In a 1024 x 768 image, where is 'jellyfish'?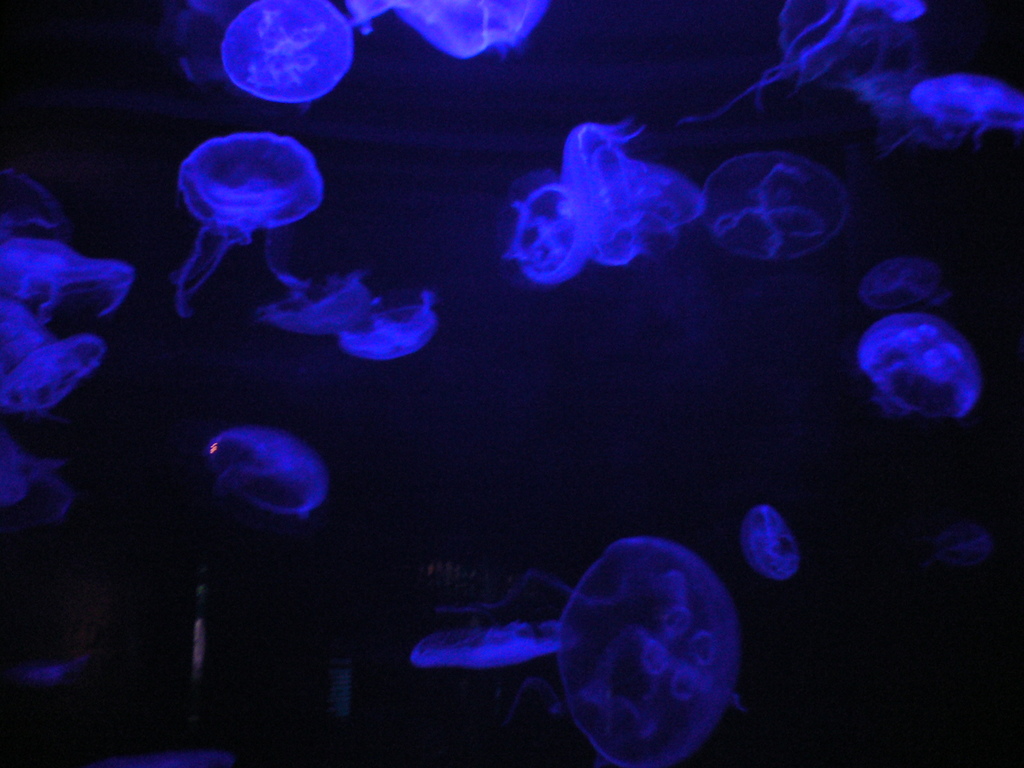
detection(562, 119, 708, 268).
